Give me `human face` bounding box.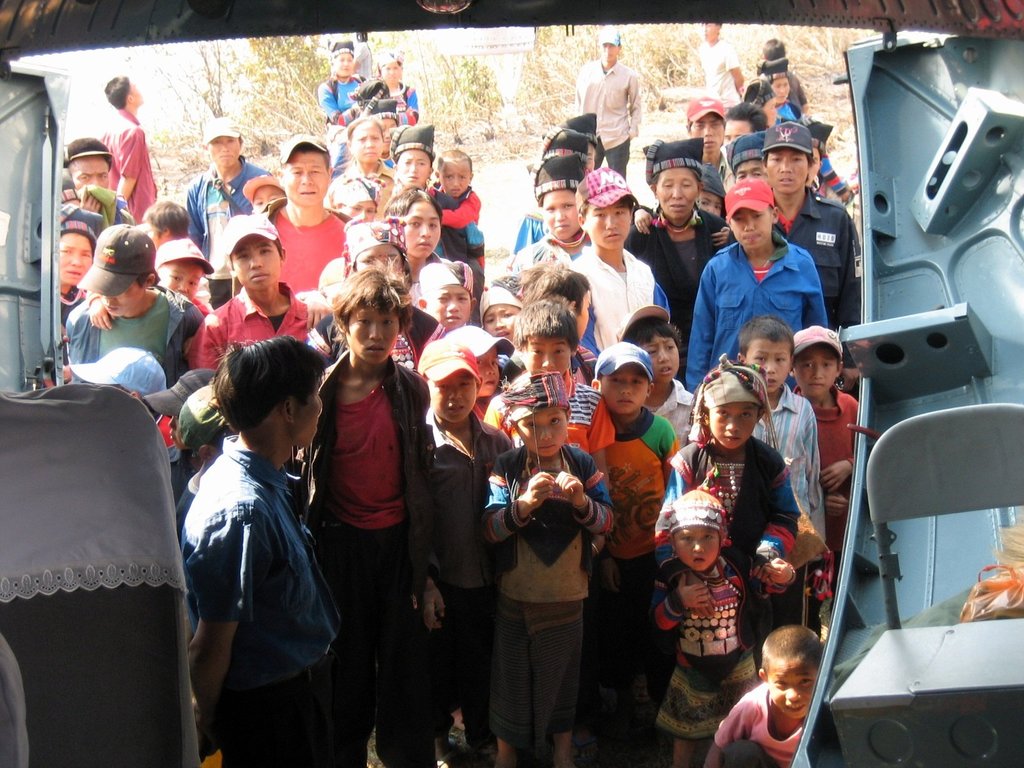
[354, 127, 375, 171].
